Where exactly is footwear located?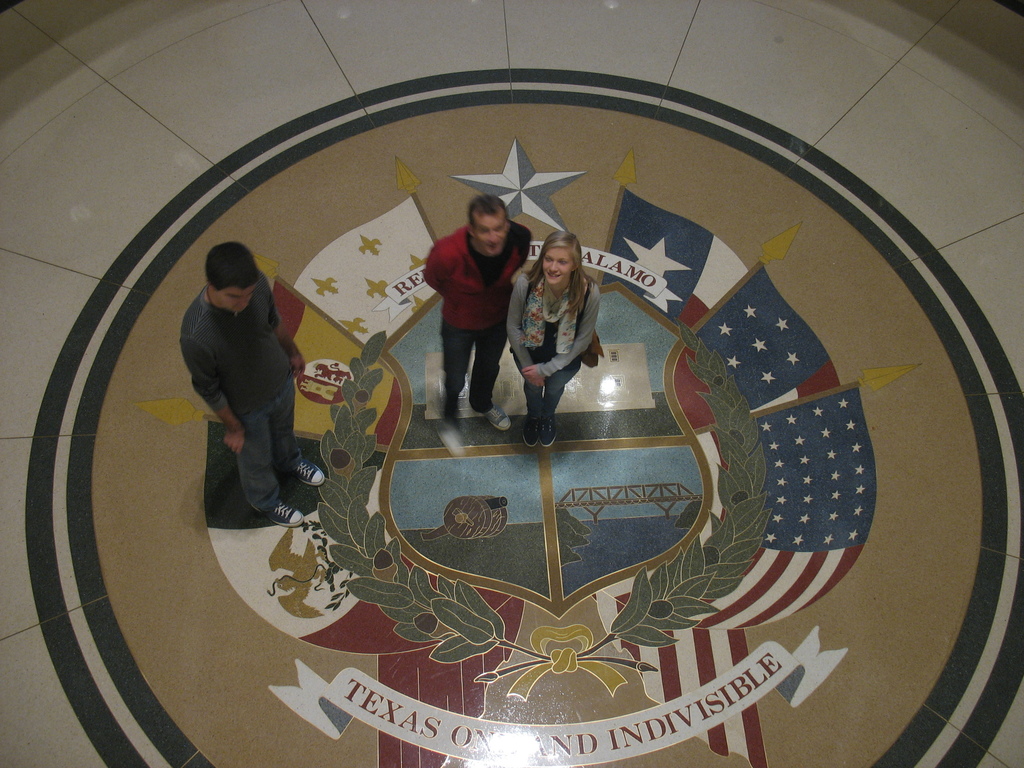
Its bounding box is (left=293, top=457, right=328, bottom=487).
